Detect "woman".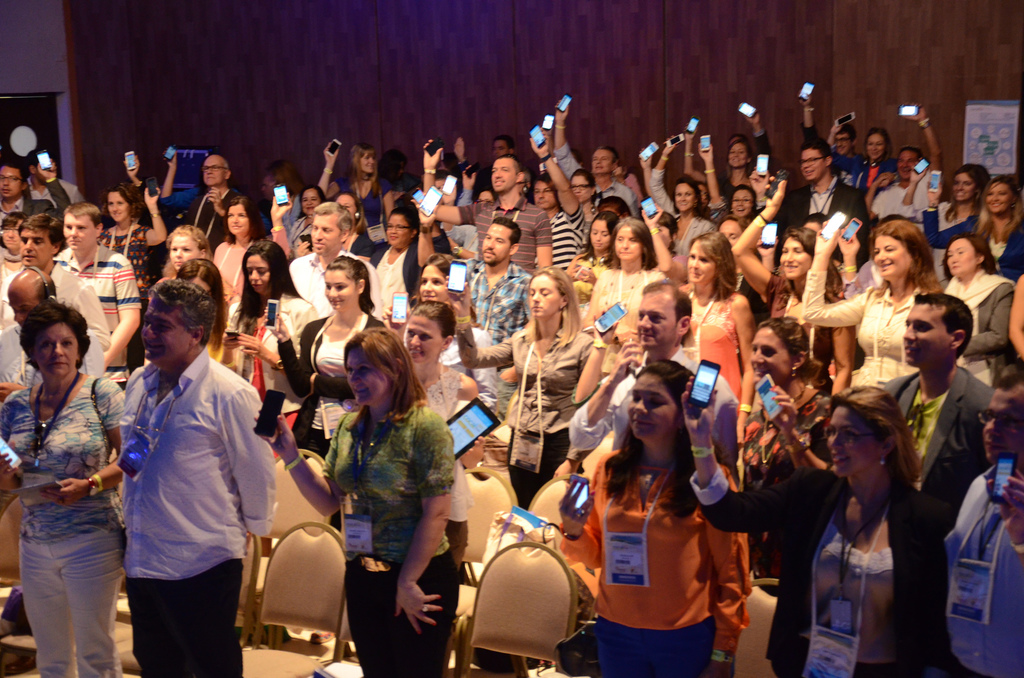
Detected at [x1=840, y1=132, x2=890, y2=203].
